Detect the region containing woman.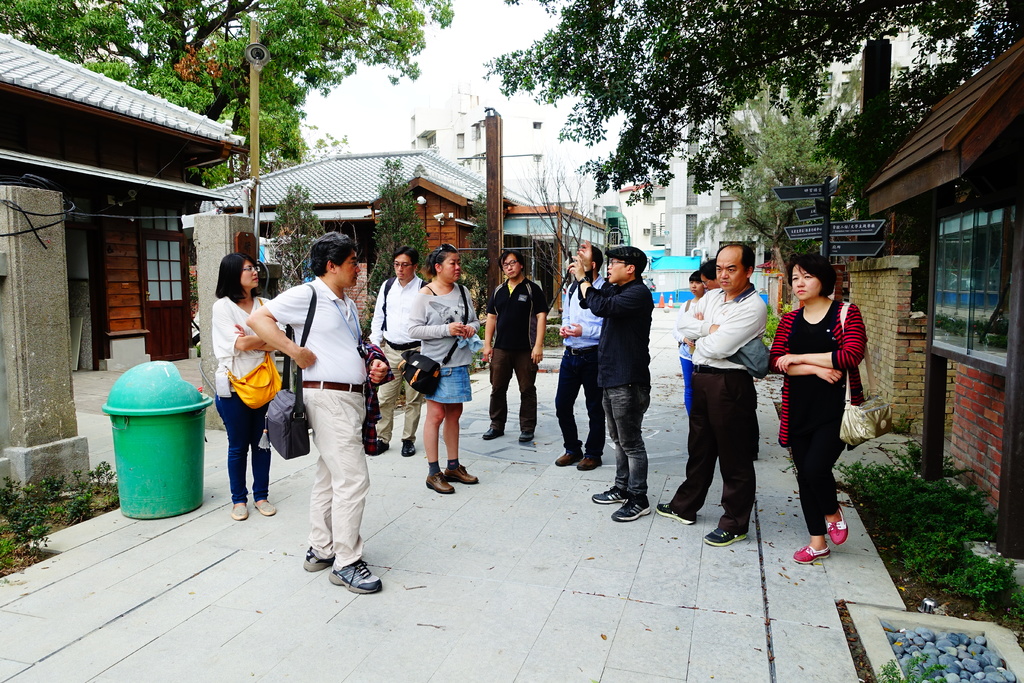
bbox=[764, 254, 880, 549].
